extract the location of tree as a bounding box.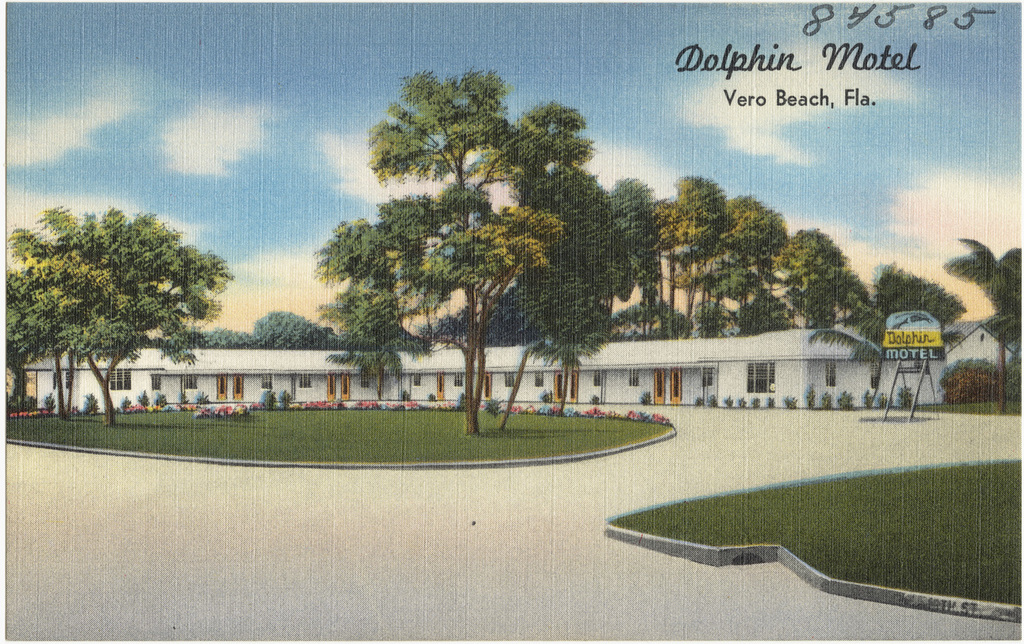
pyautogui.locateOnScreen(2, 256, 118, 418).
